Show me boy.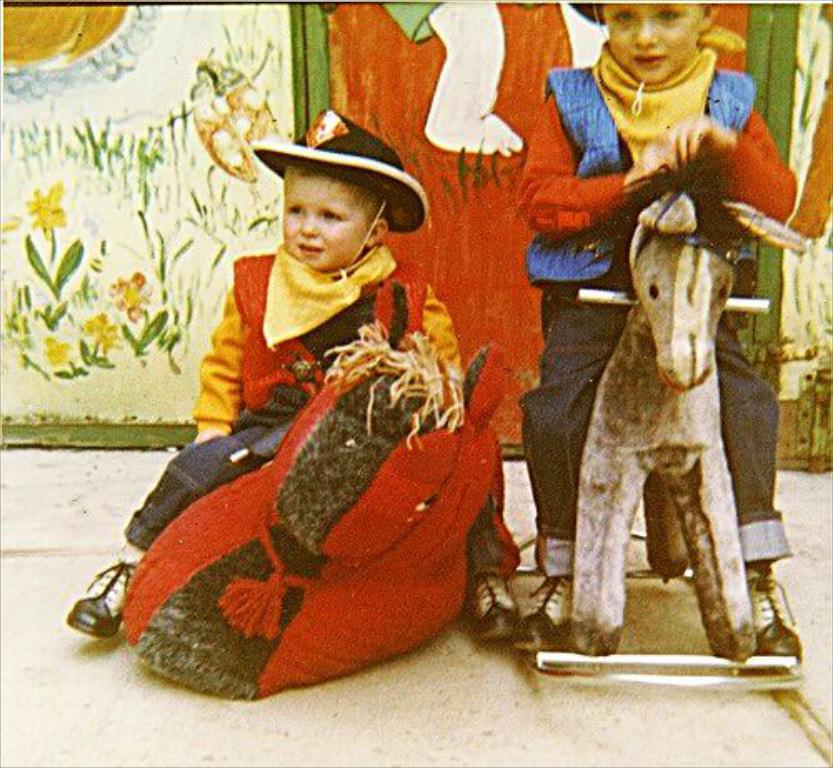
boy is here: {"x1": 133, "y1": 160, "x2": 490, "y2": 653}.
